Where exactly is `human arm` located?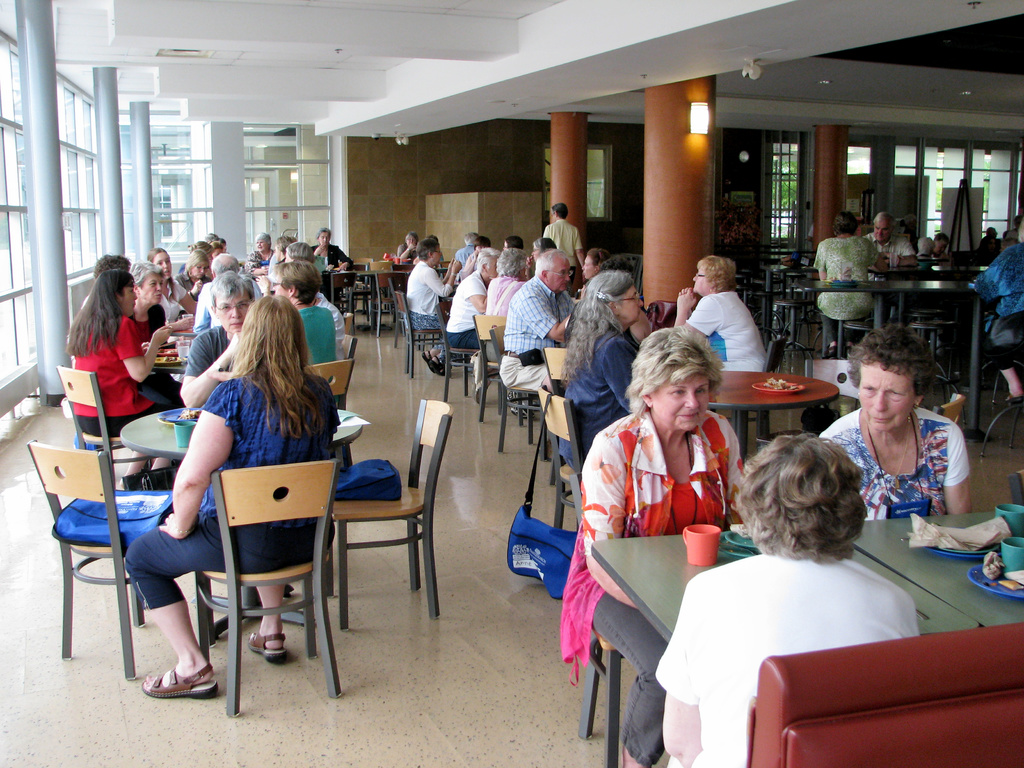
Its bounding box is bbox=(941, 422, 975, 520).
